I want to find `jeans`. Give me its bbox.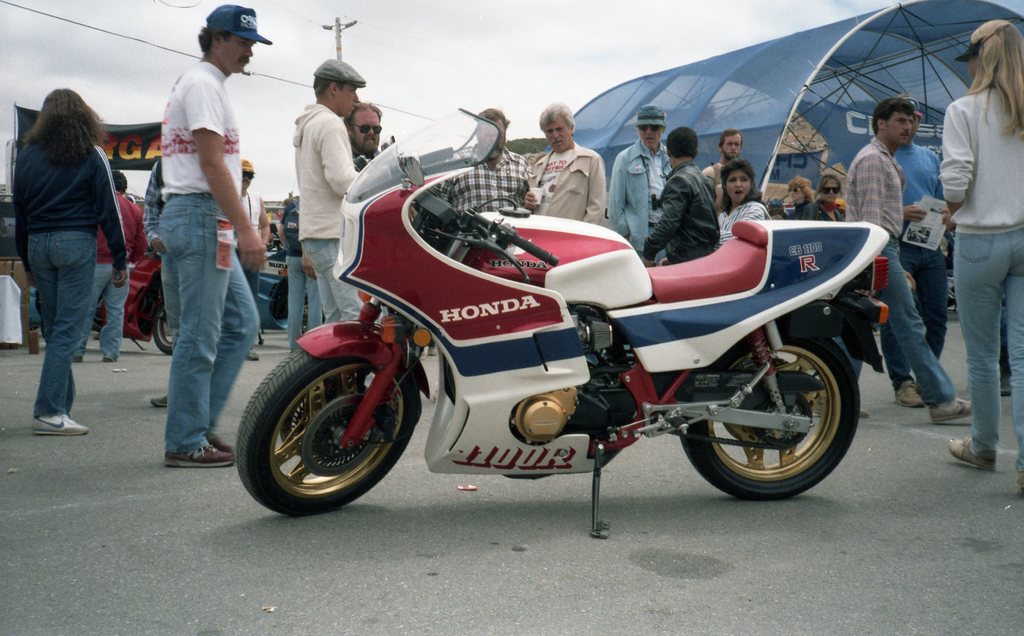
[304,236,362,327].
